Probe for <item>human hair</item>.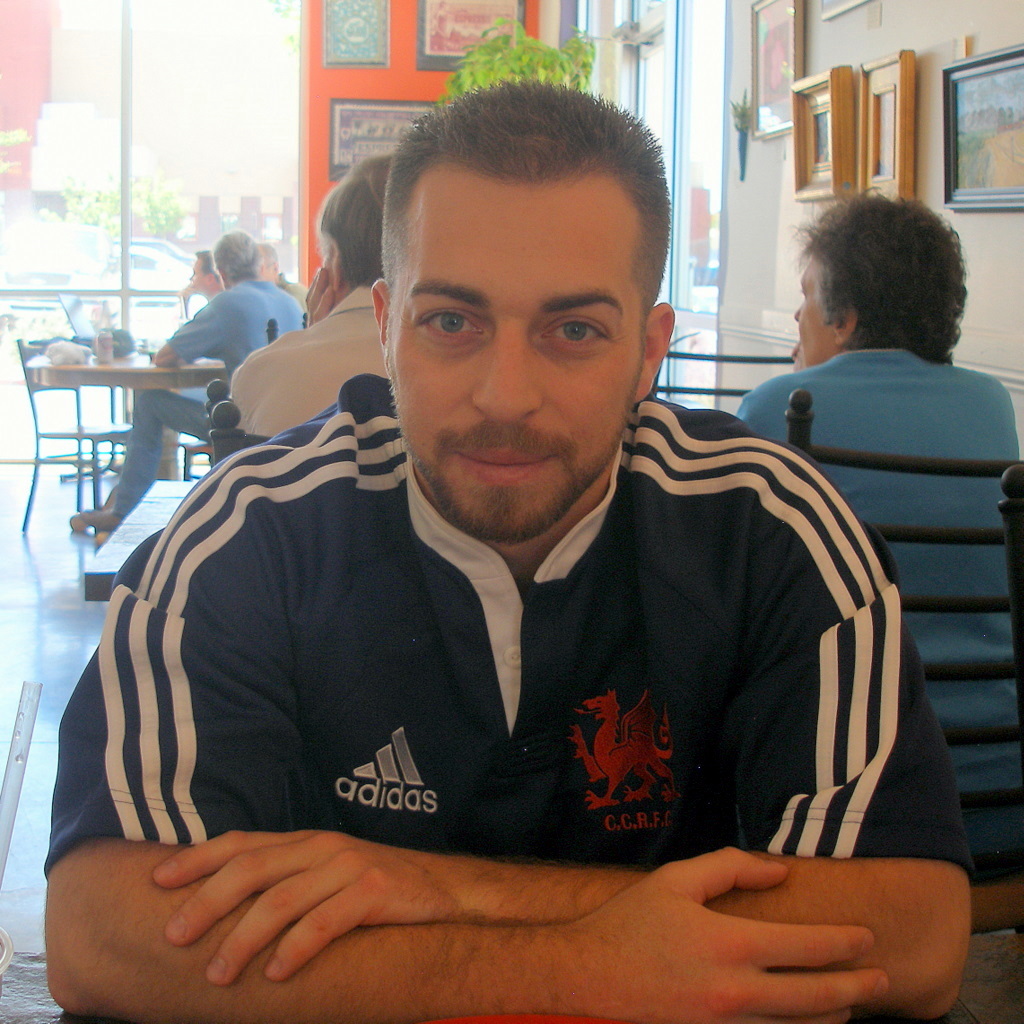
Probe result: x1=316 y1=148 x2=398 y2=294.
